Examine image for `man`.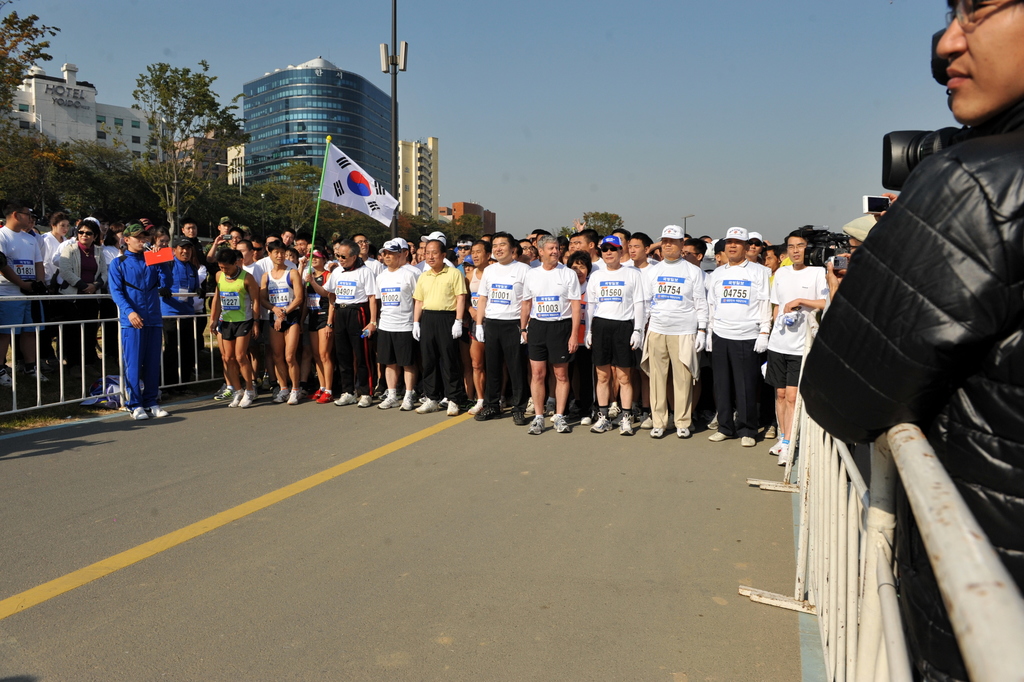
Examination result: rect(475, 234, 533, 426).
